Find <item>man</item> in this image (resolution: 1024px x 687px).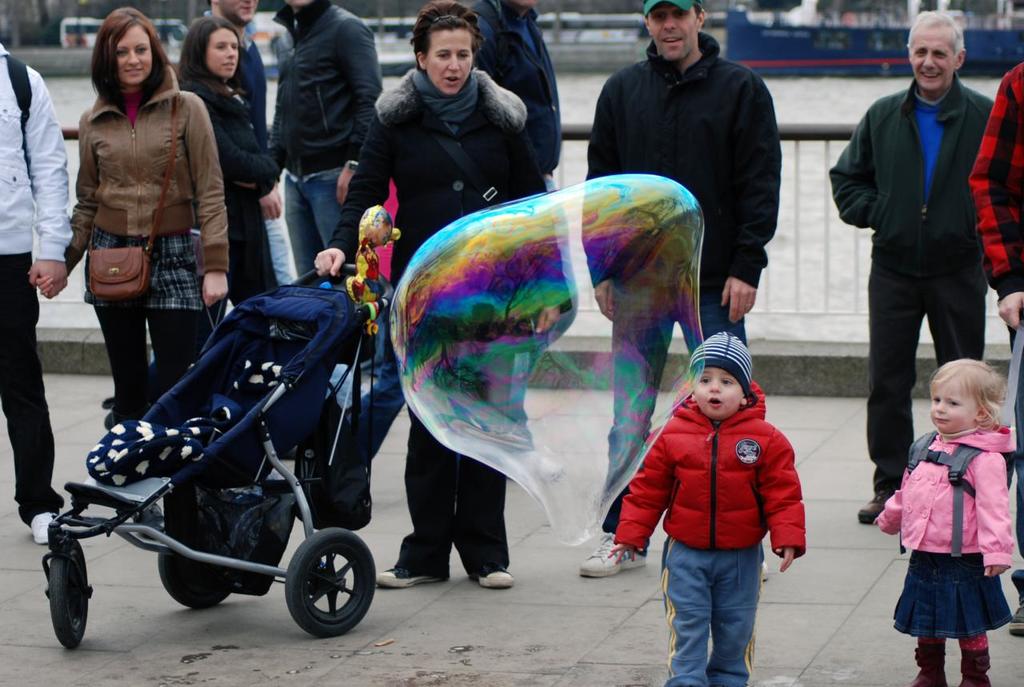
[467, 0, 578, 487].
